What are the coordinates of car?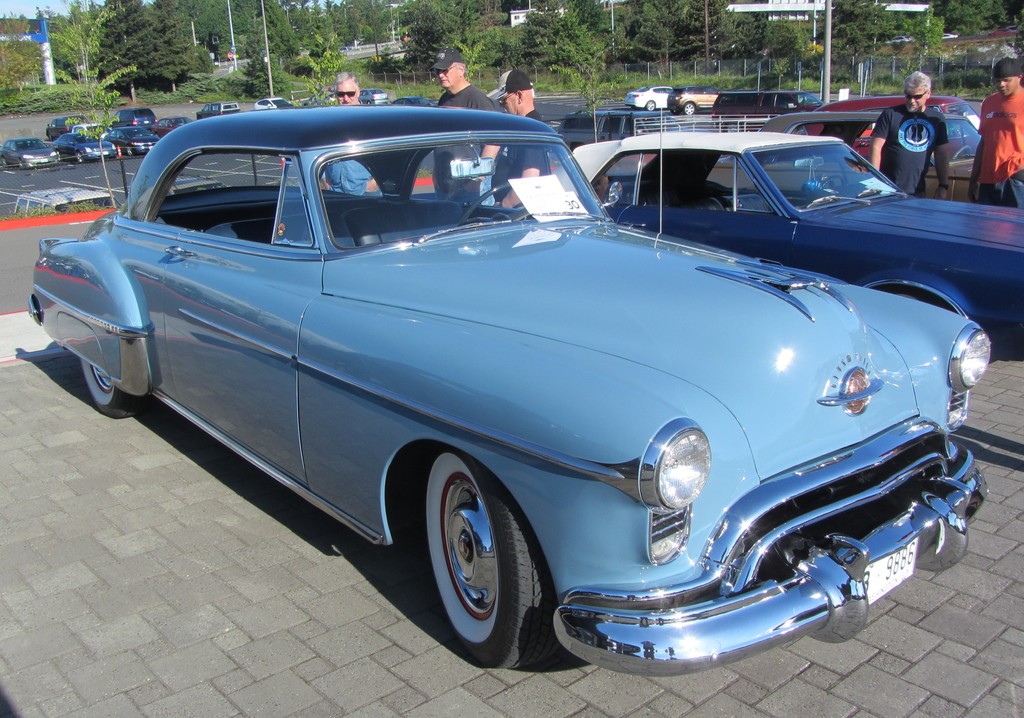
[x1=1, y1=140, x2=63, y2=171].
